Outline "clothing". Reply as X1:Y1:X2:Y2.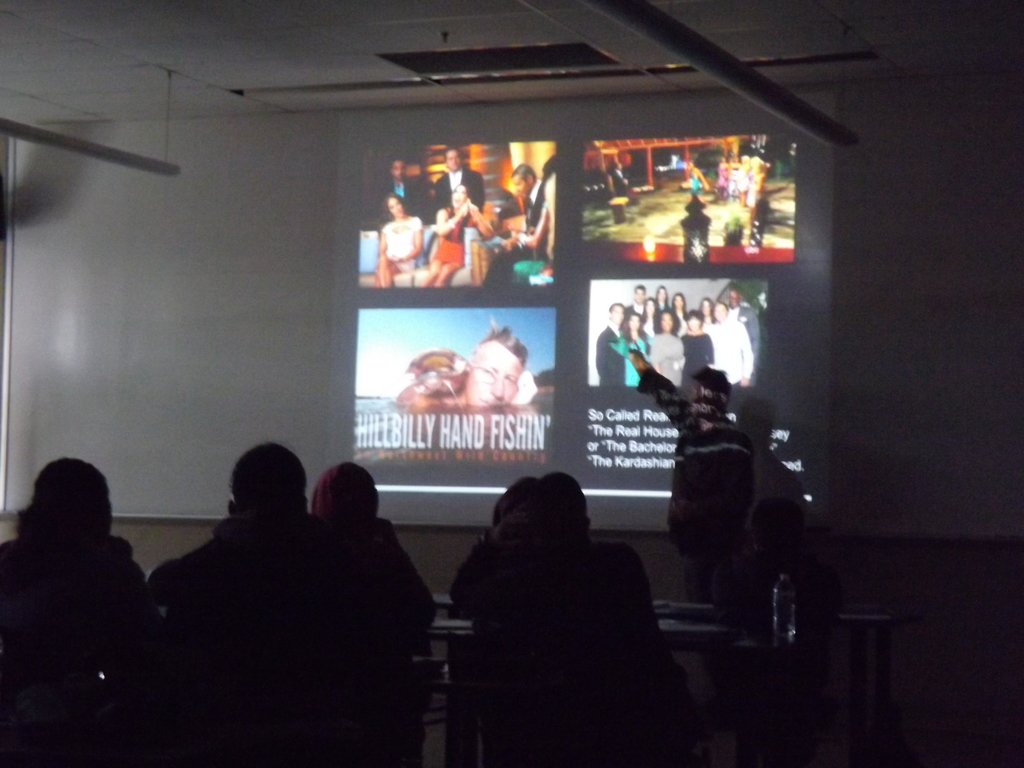
596:327:634:387.
